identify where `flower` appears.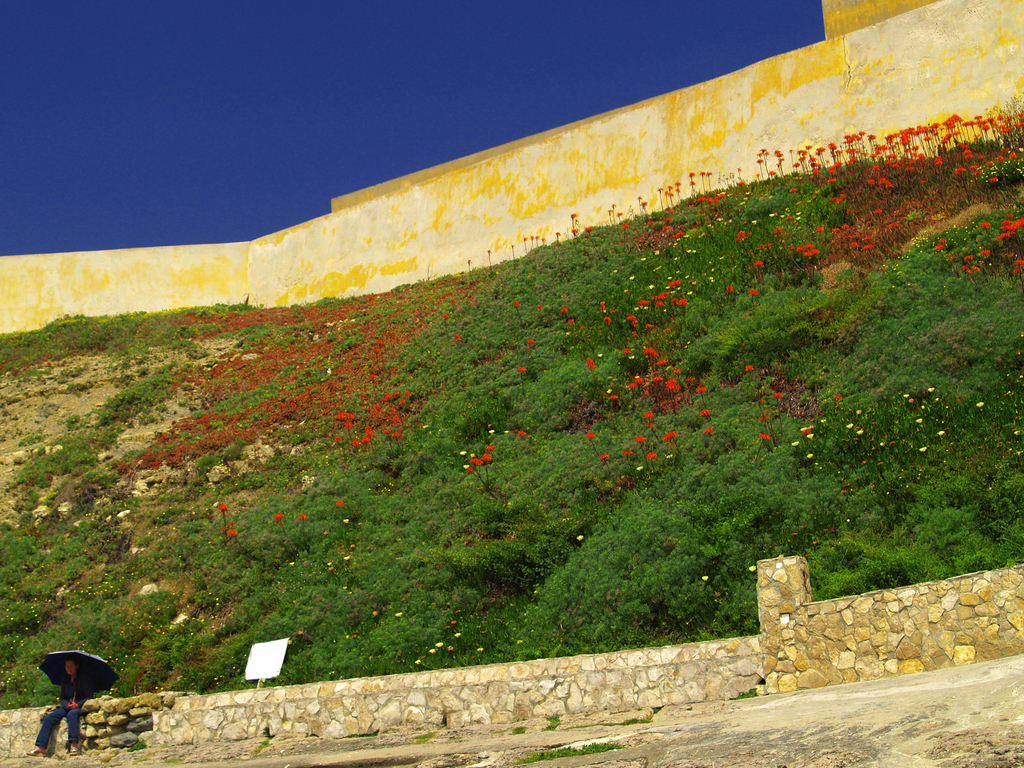
Appears at [left=772, top=395, right=783, bottom=398].
